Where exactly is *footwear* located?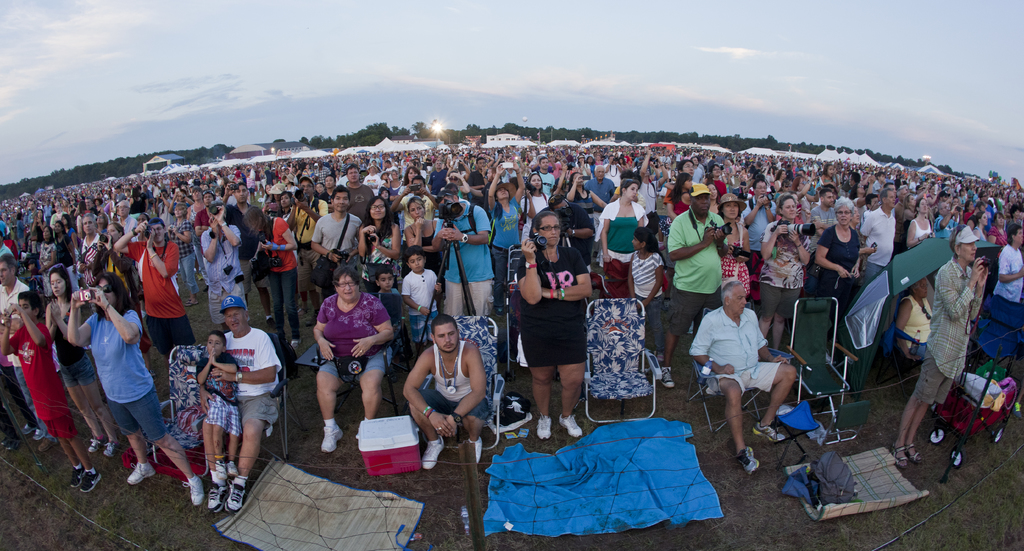
Its bounding box is 125, 464, 155, 486.
